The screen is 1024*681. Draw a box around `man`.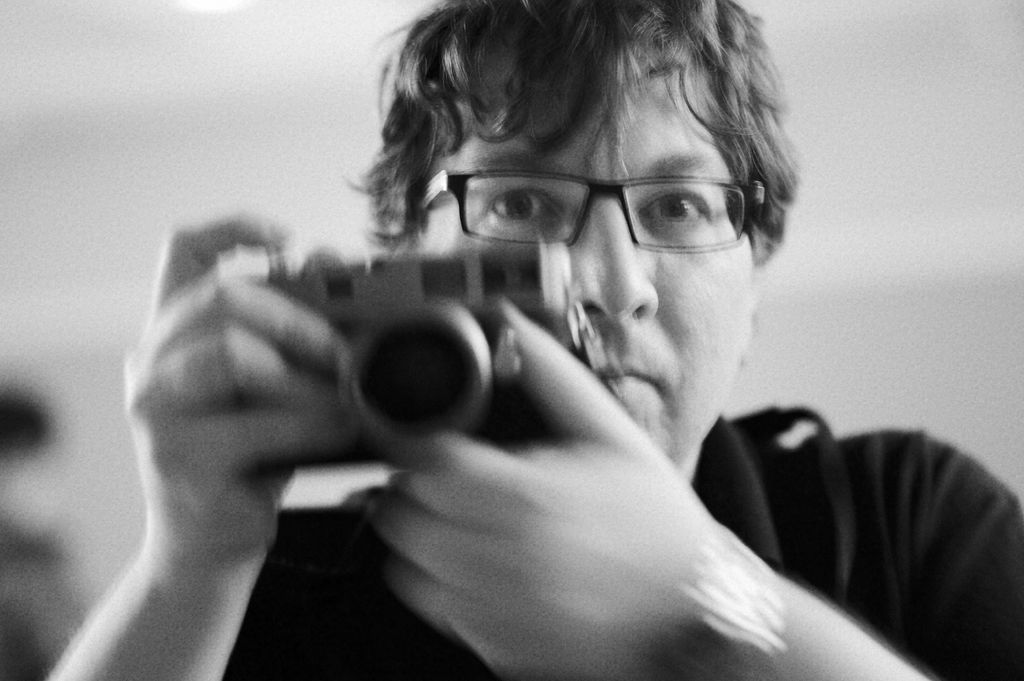
region(38, 0, 1023, 680).
